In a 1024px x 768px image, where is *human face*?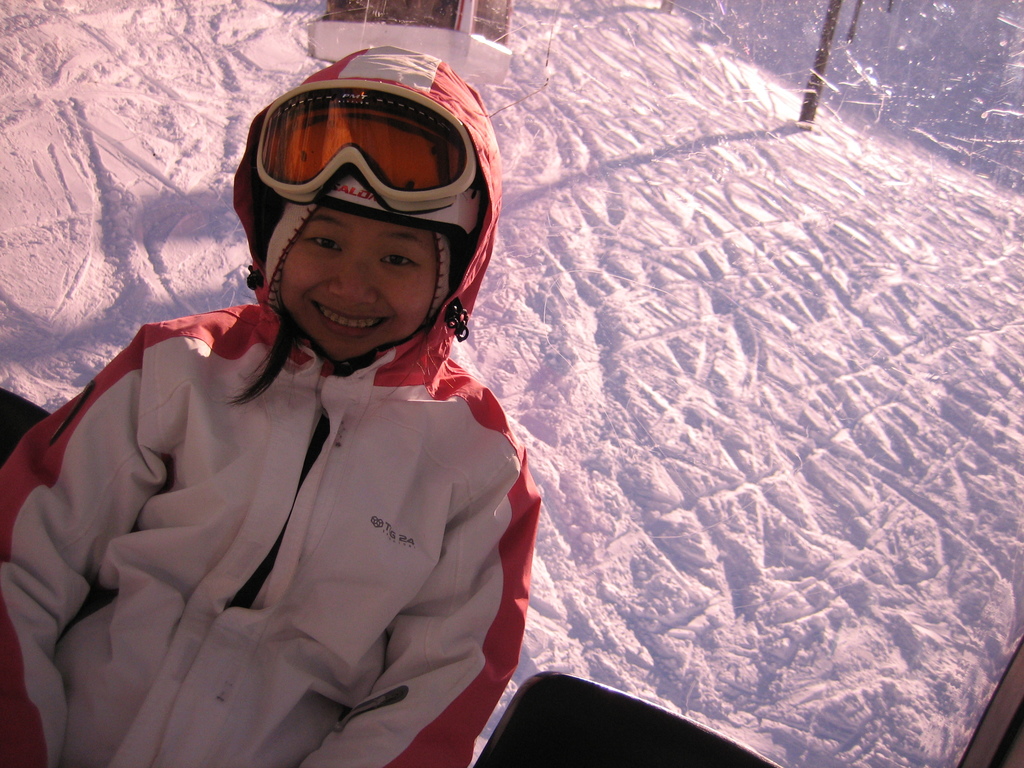
x1=278 y1=207 x2=439 y2=361.
